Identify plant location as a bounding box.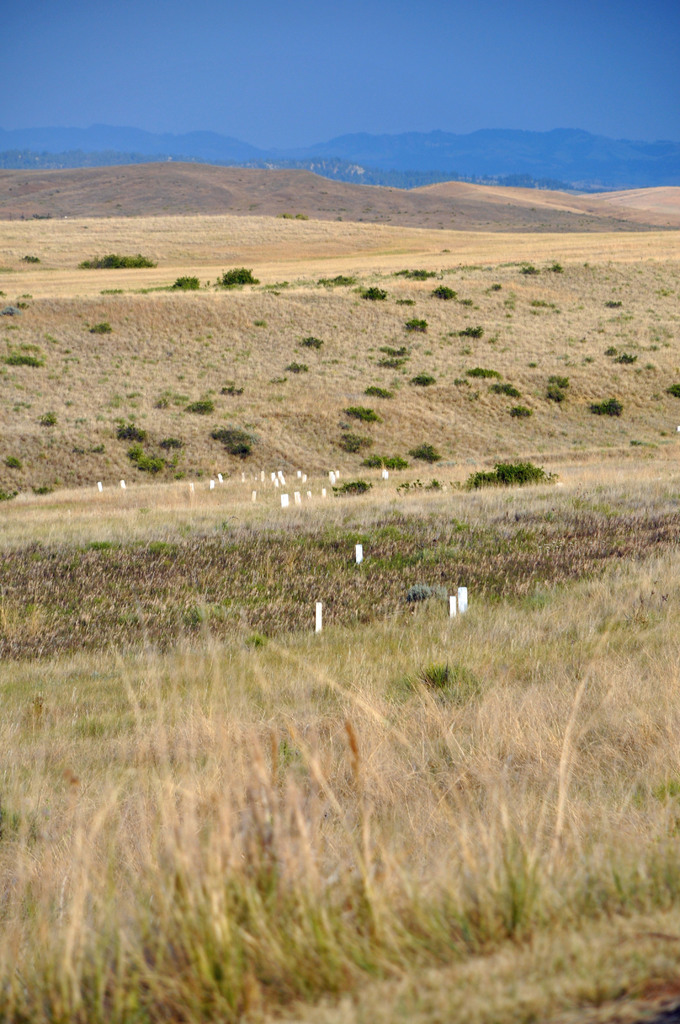
360:278:387:301.
